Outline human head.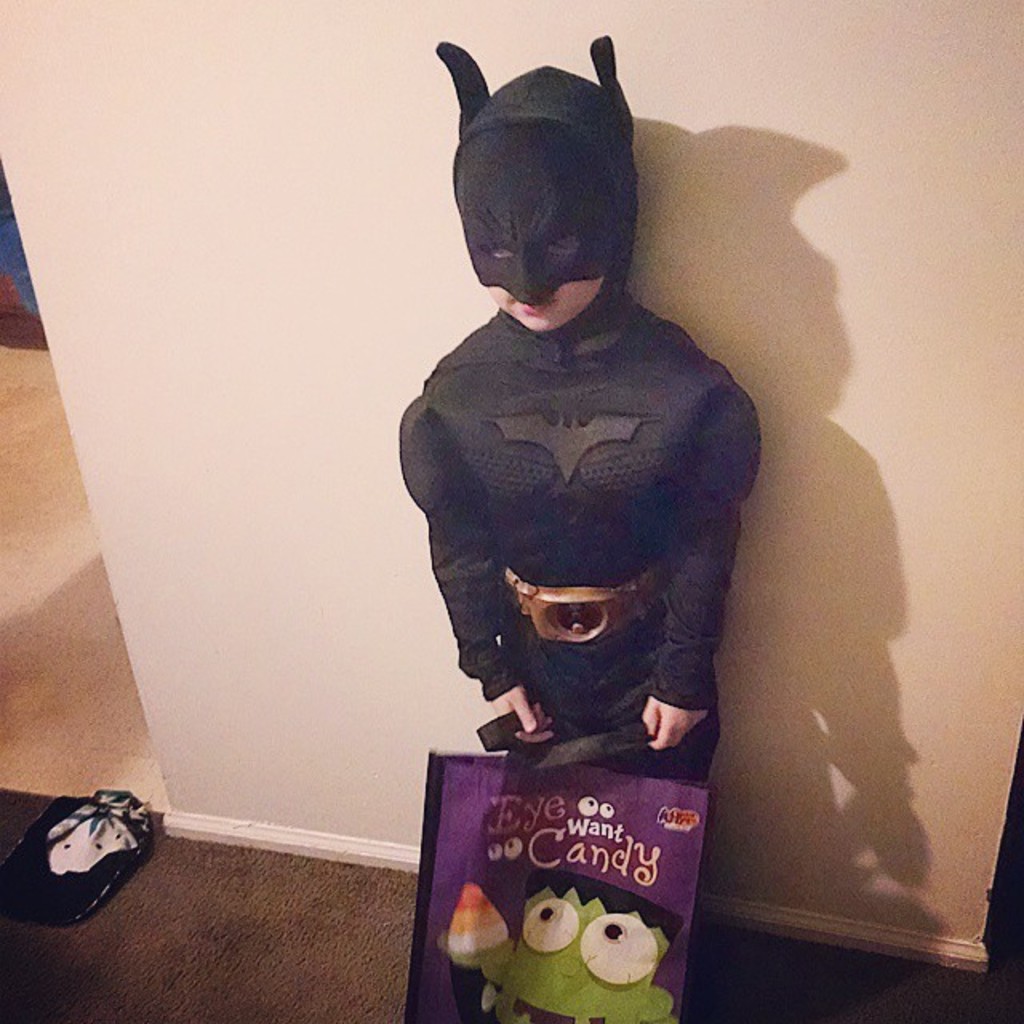
Outline: crop(442, 50, 645, 347).
